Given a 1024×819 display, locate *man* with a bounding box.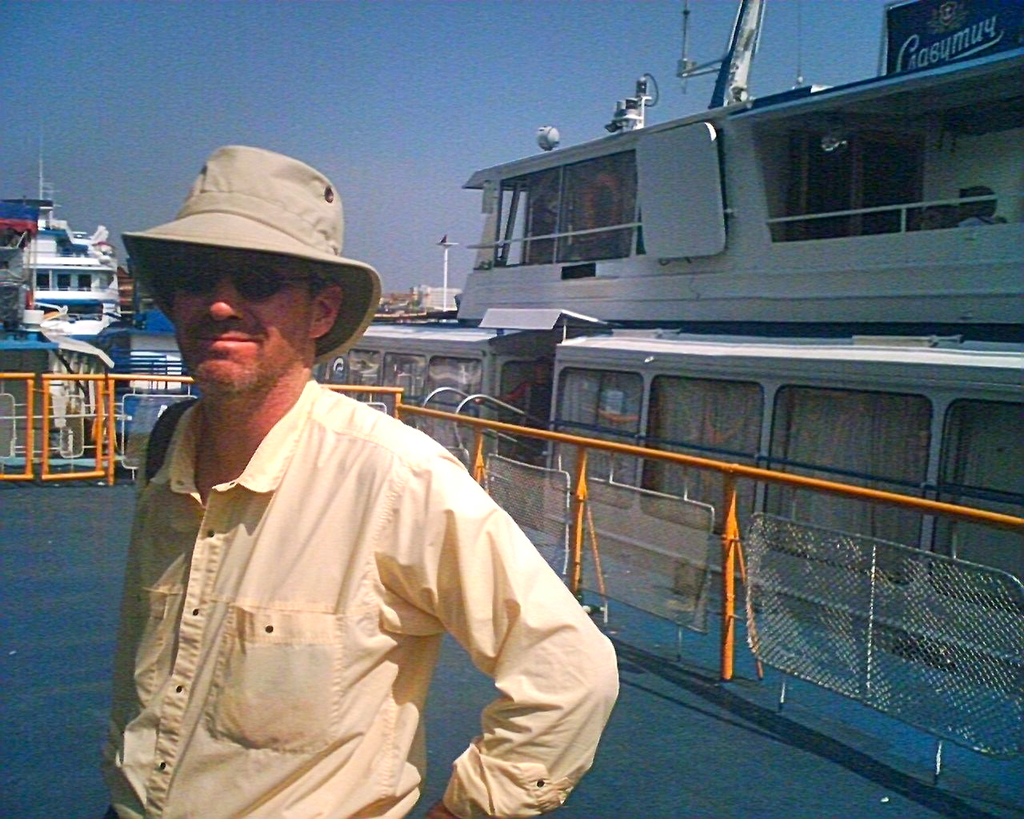
Located: <box>101,142,624,818</box>.
